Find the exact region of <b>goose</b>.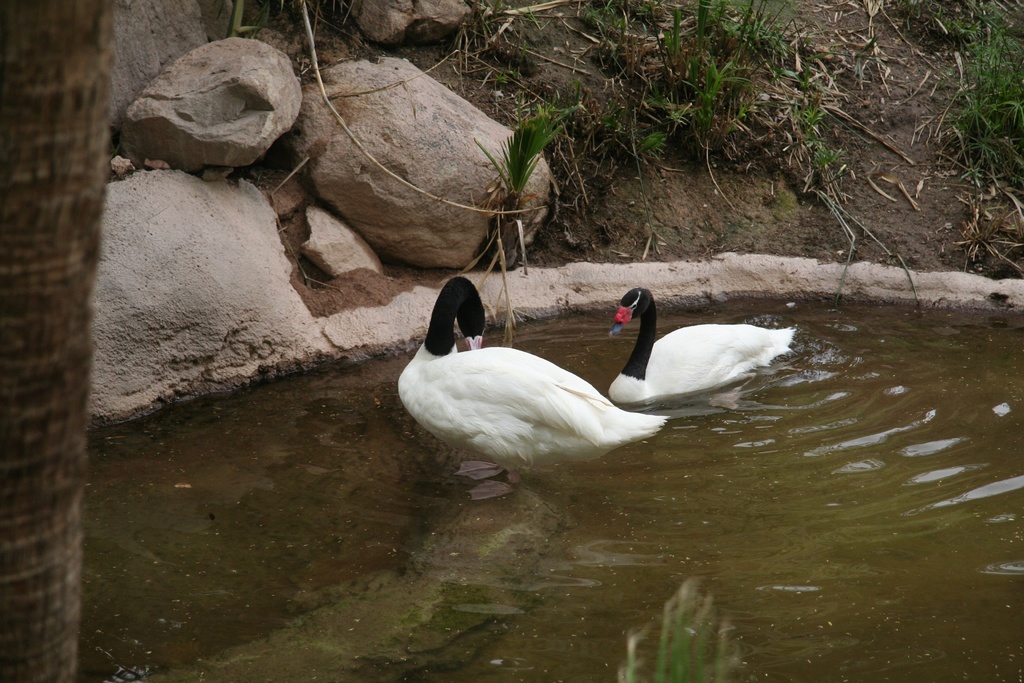
Exact region: BBox(397, 279, 671, 498).
